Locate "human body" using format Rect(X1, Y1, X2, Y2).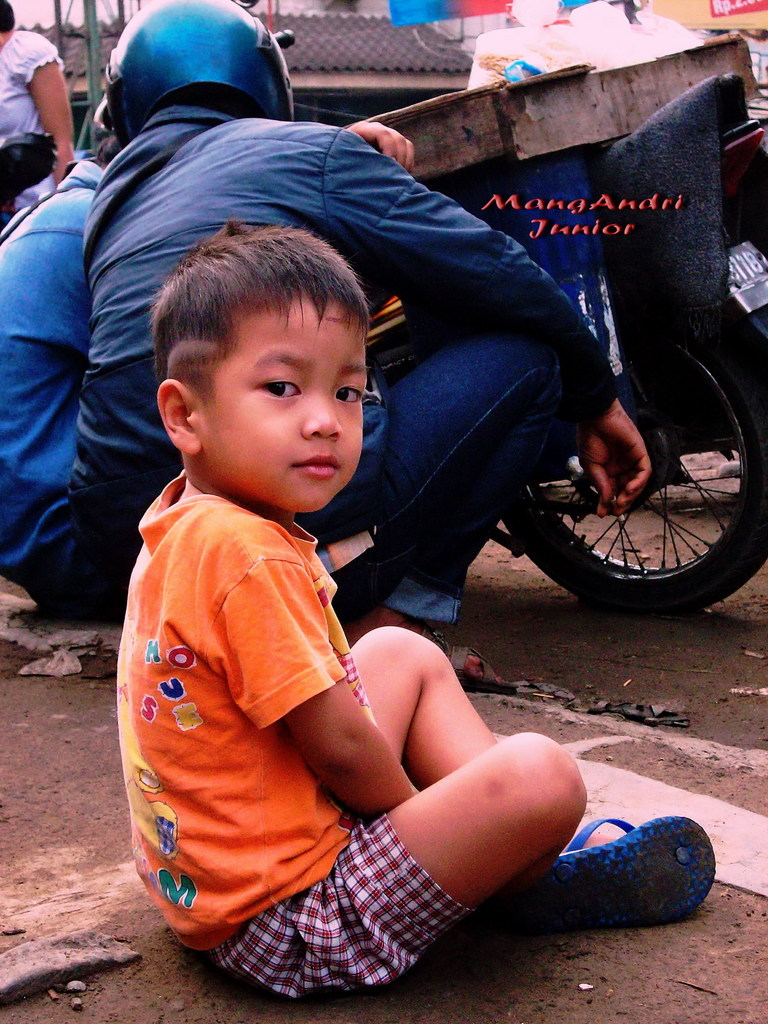
Rect(64, 97, 653, 681).
